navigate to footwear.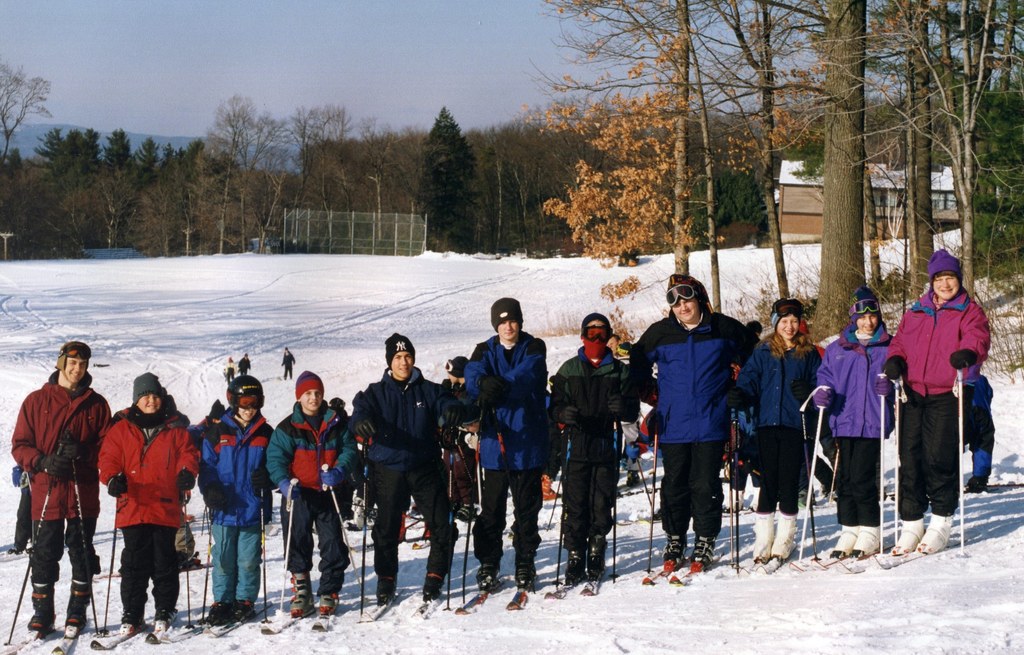
Navigation target: box(852, 532, 874, 553).
